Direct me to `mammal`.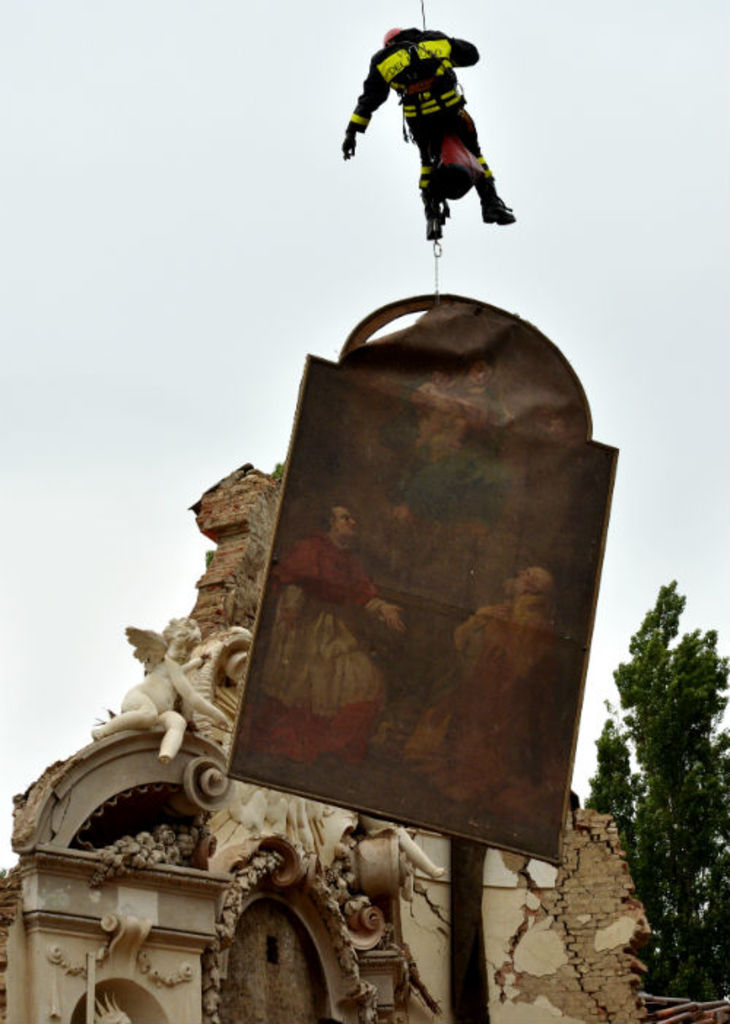
Direction: select_region(380, 356, 520, 561).
